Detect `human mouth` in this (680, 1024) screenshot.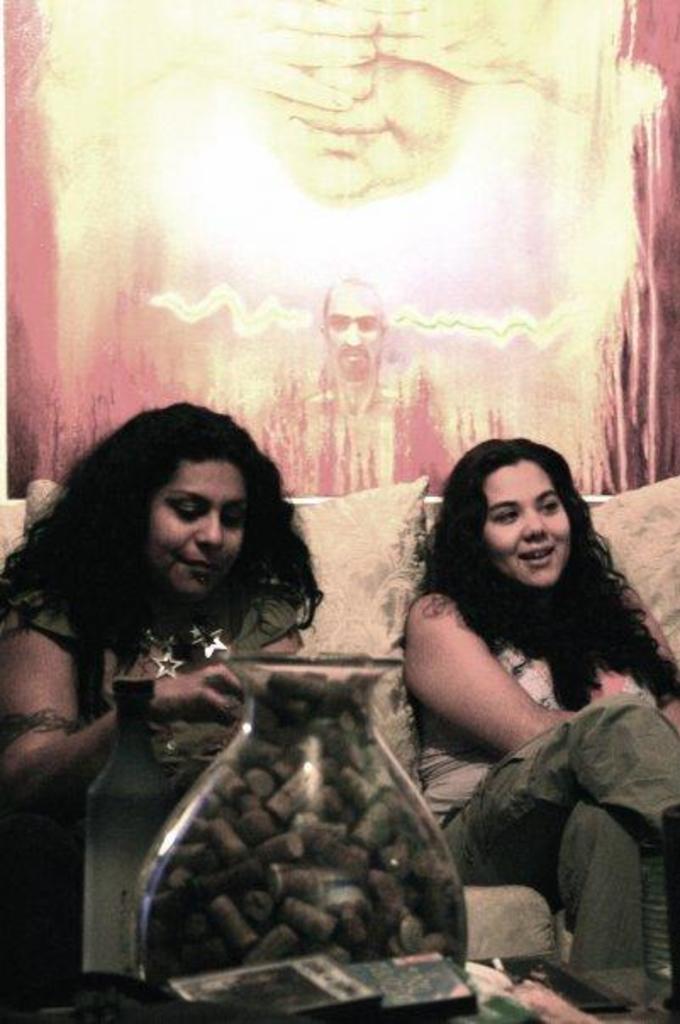
Detection: locate(183, 558, 212, 576).
